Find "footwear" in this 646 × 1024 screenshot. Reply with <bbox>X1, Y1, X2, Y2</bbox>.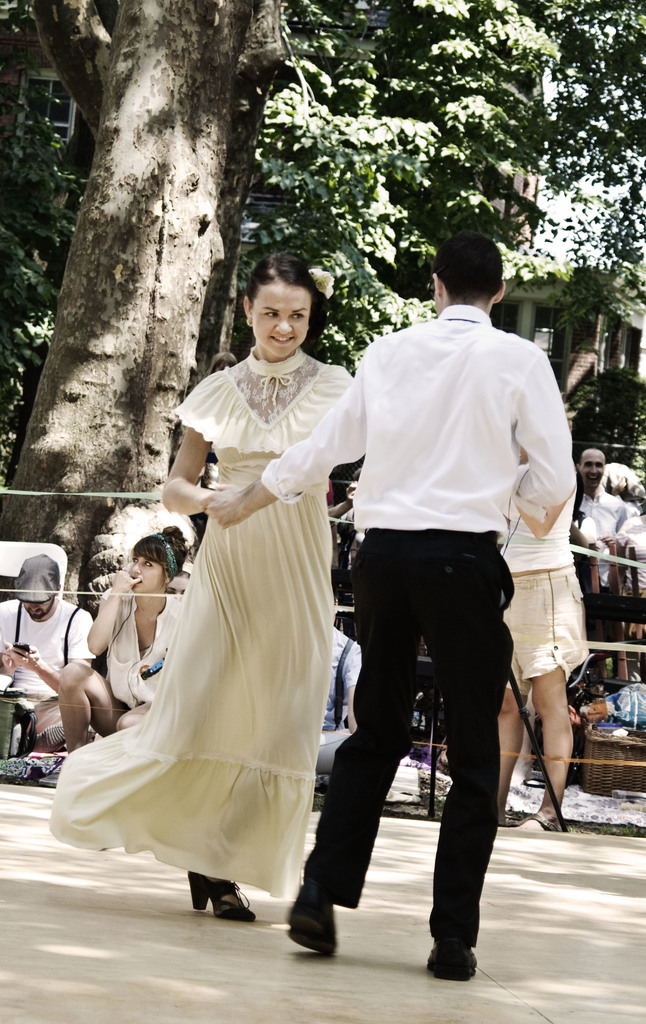
<bbox>425, 946, 483, 986</bbox>.
